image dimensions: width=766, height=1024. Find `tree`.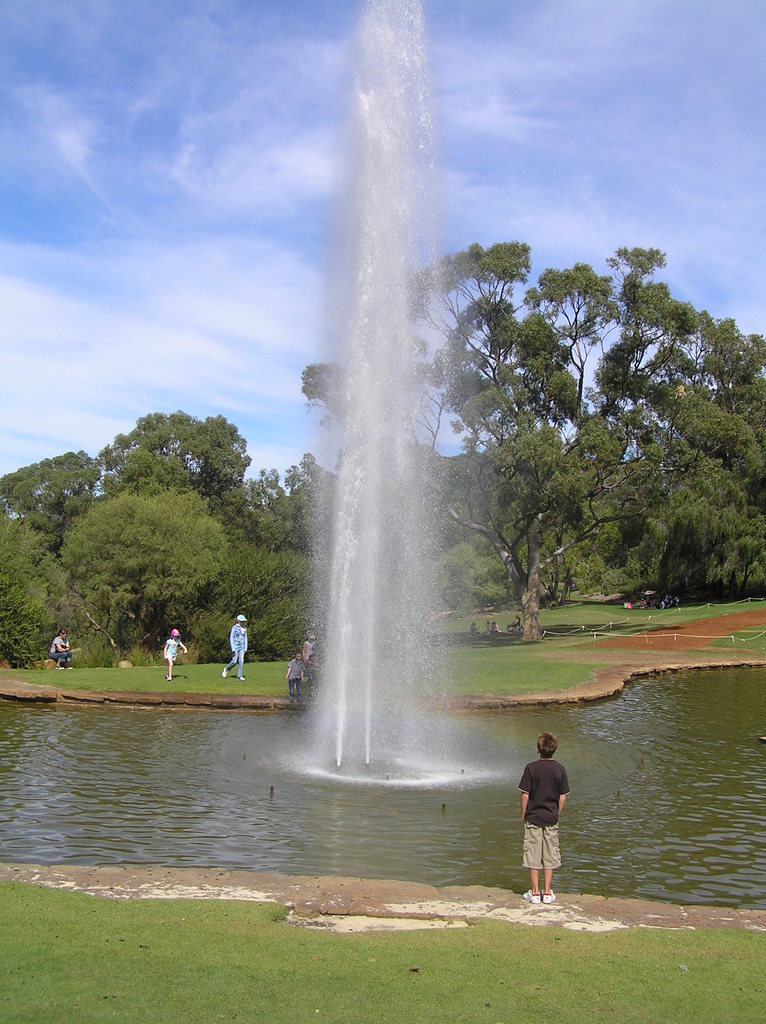
[295,239,765,644].
